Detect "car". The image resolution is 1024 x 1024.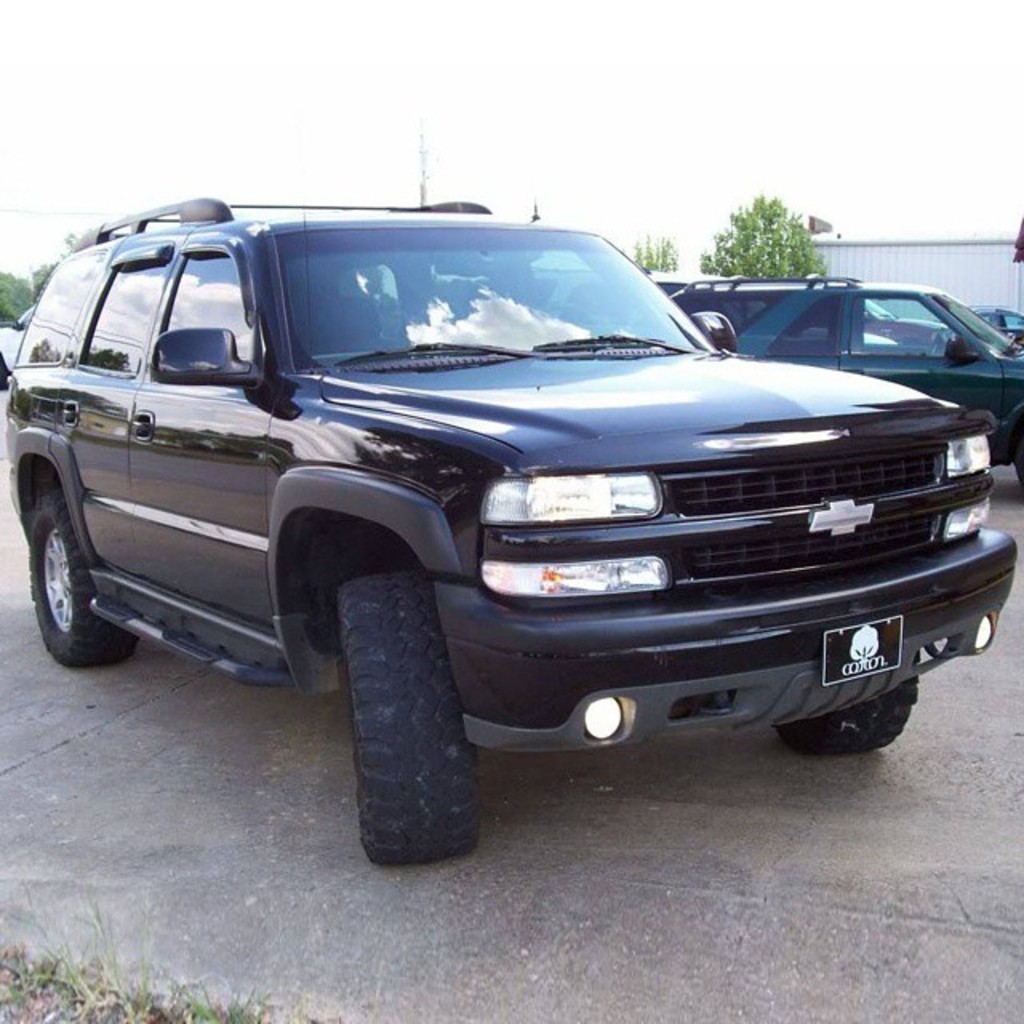
2 192 1021 869.
